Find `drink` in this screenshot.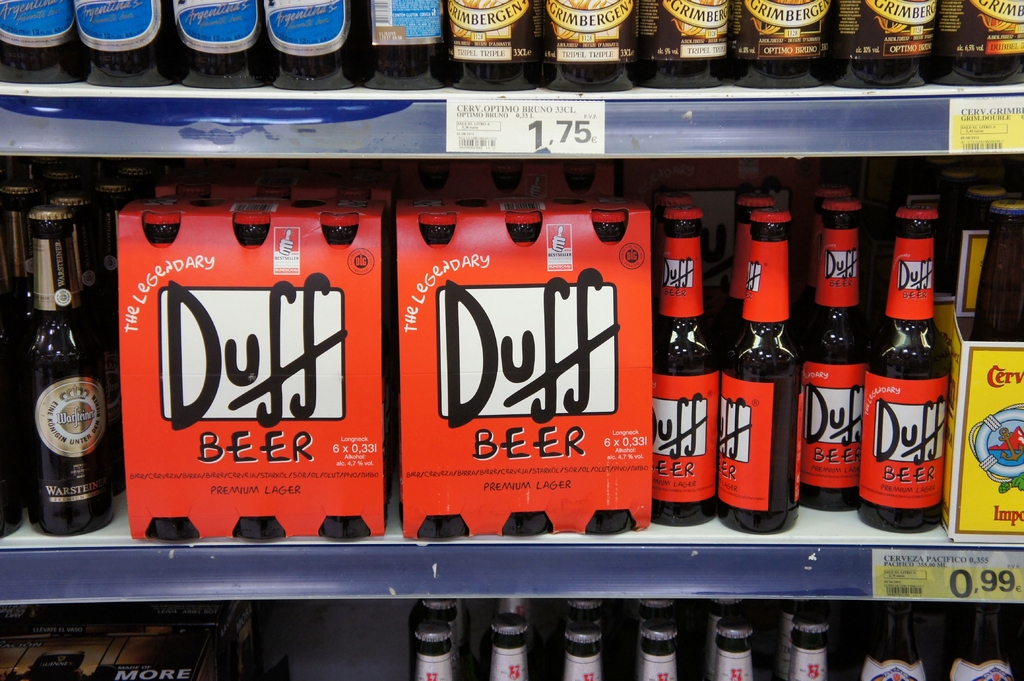
The bounding box for `drink` is [x1=352, y1=0, x2=454, y2=98].
